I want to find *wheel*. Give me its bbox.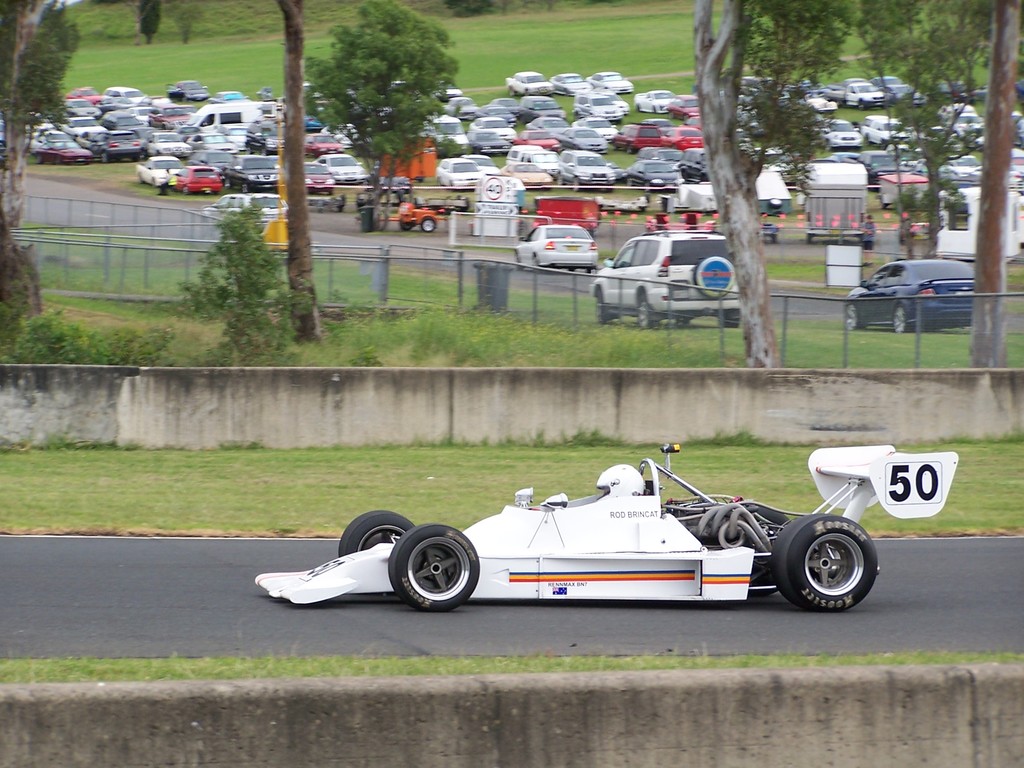
{"left": 135, "top": 176, "right": 139, "bottom": 180}.
